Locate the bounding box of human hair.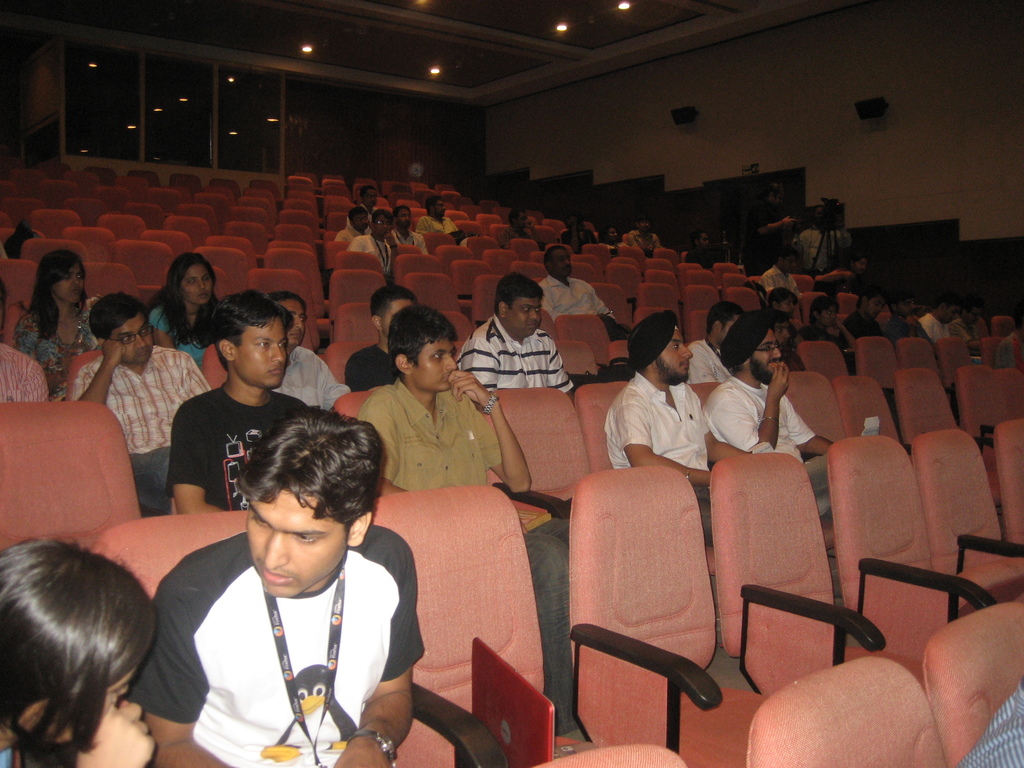
Bounding box: 358, 189, 372, 204.
